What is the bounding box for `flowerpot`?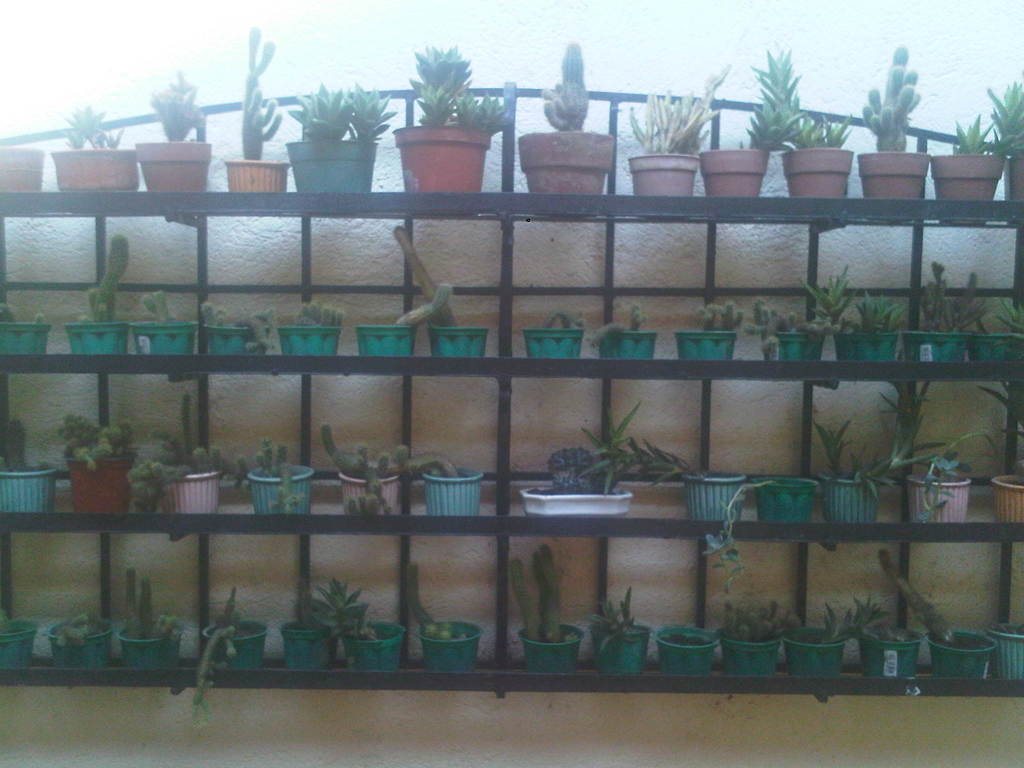
bbox=[340, 619, 403, 675].
